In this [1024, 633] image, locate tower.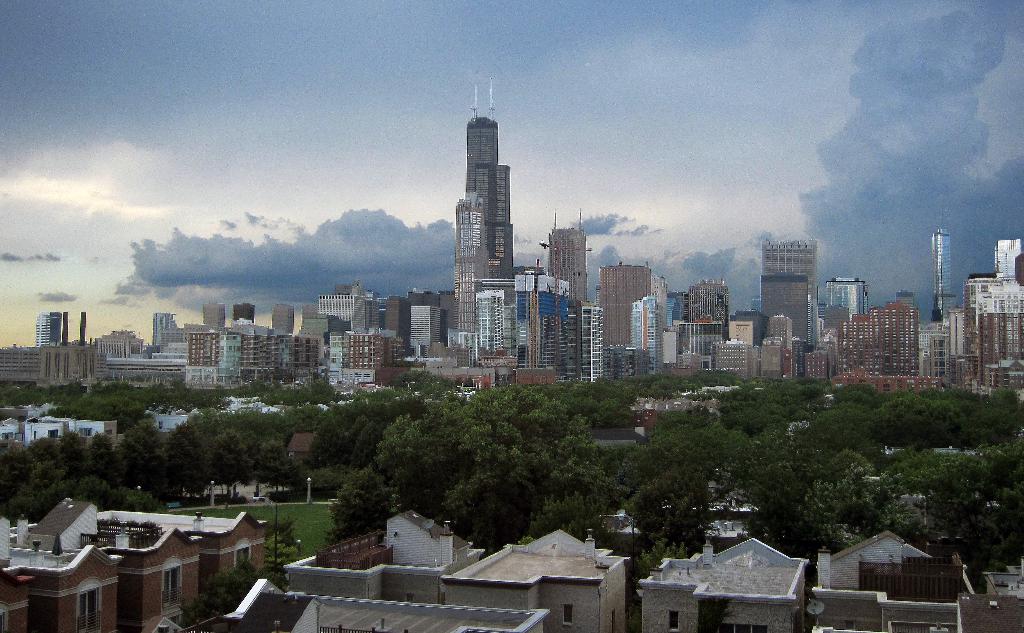
Bounding box: (465, 72, 511, 278).
